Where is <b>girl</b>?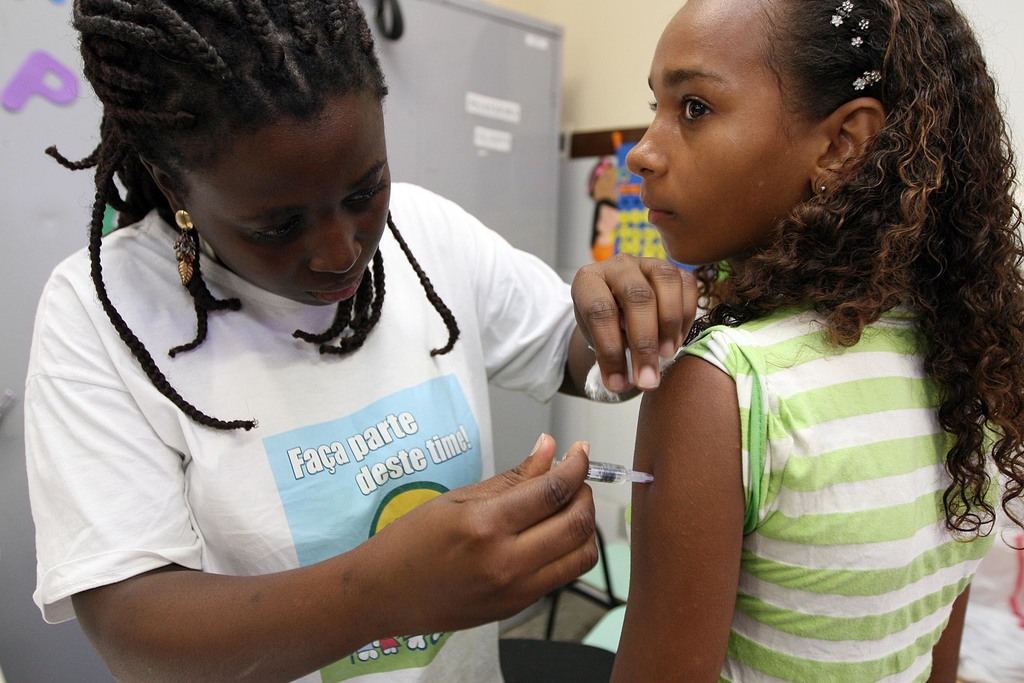
[left=612, top=0, right=1023, bottom=682].
